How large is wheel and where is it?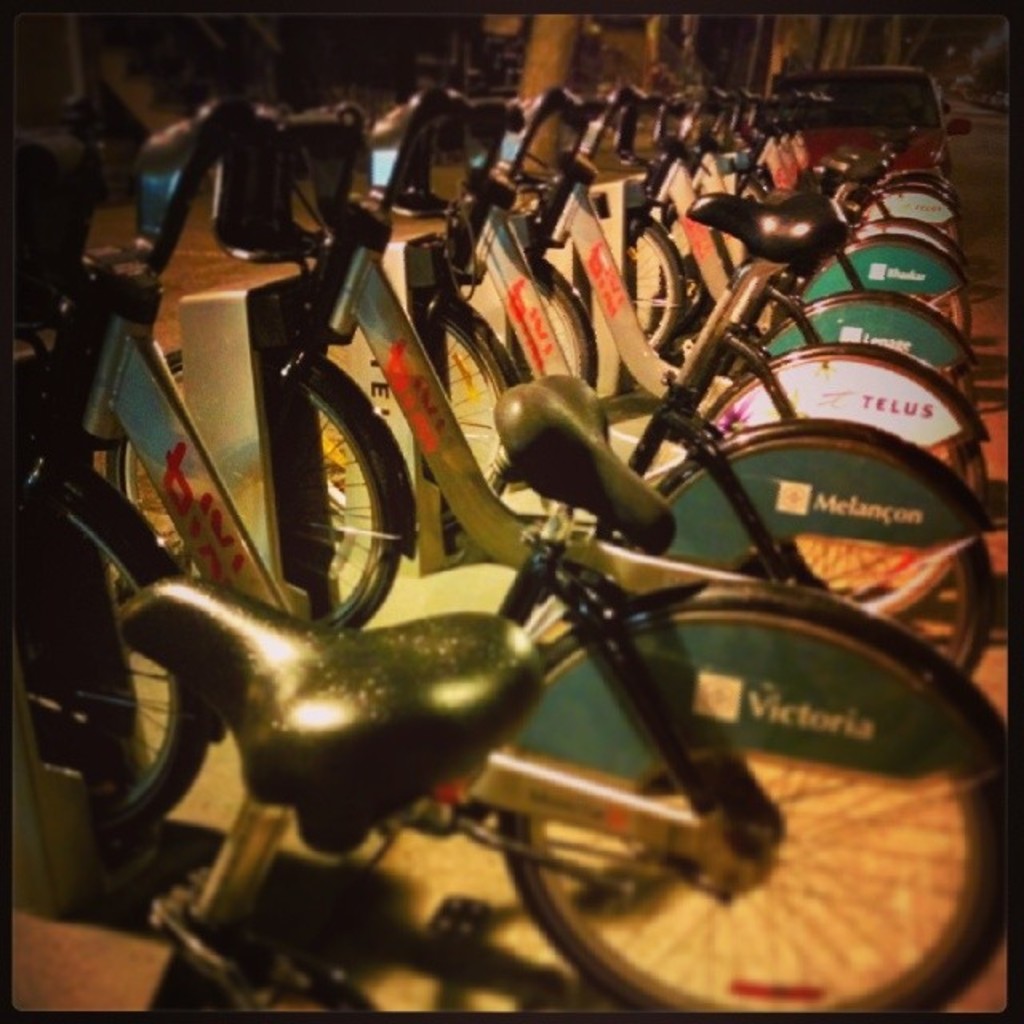
Bounding box: bbox=[754, 283, 986, 426].
